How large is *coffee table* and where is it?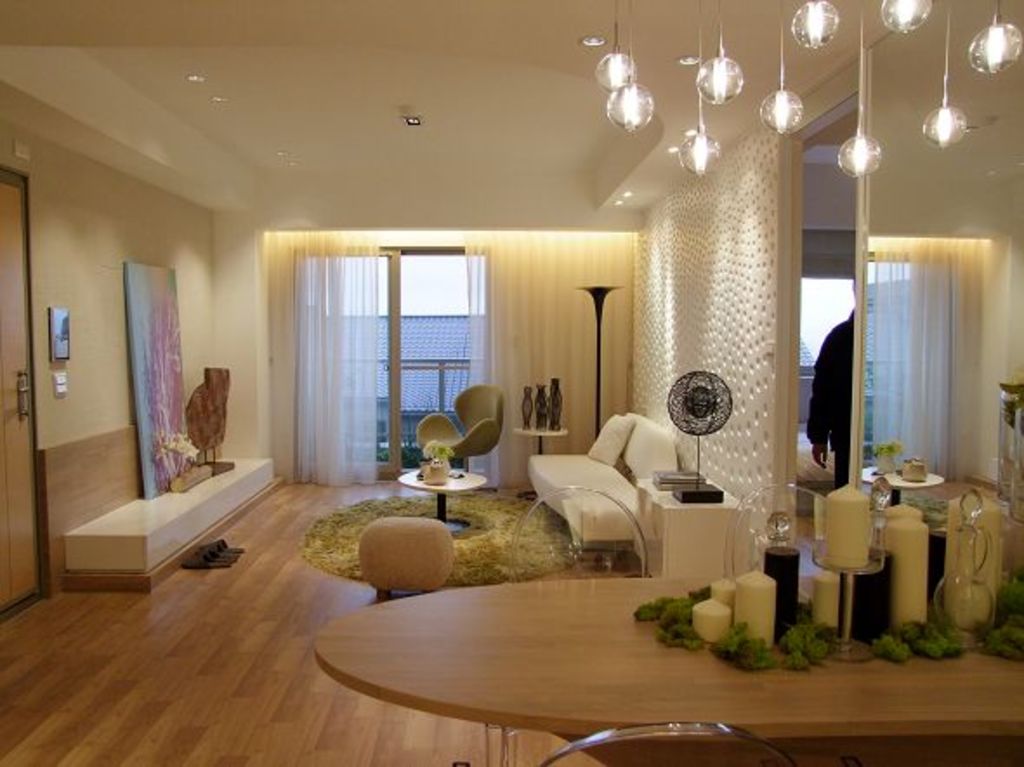
Bounding box: 856,462,948,503.
